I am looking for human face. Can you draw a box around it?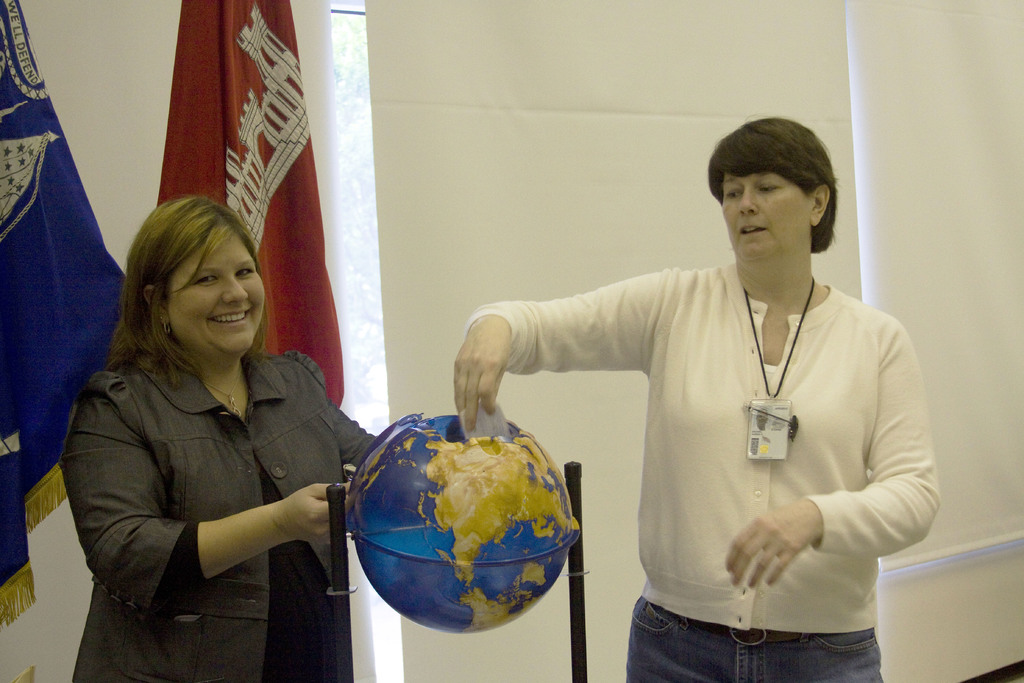
Sure, the bounding box is <box>169,249,264,357</box>.
